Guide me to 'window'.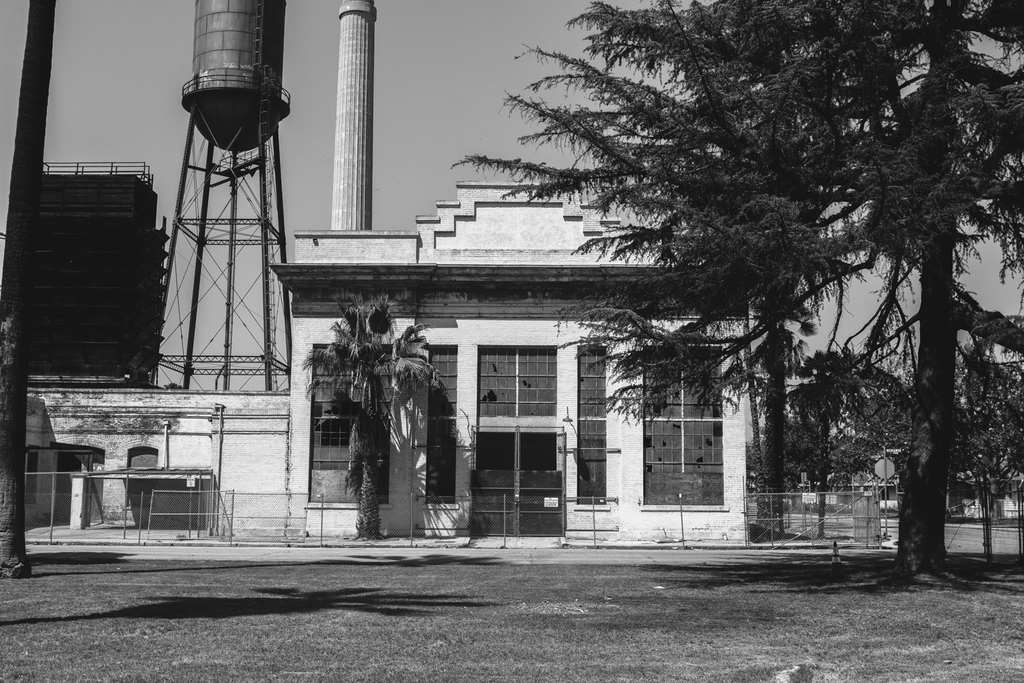
Guidance: bbox=[578, 331, 606, 508].
